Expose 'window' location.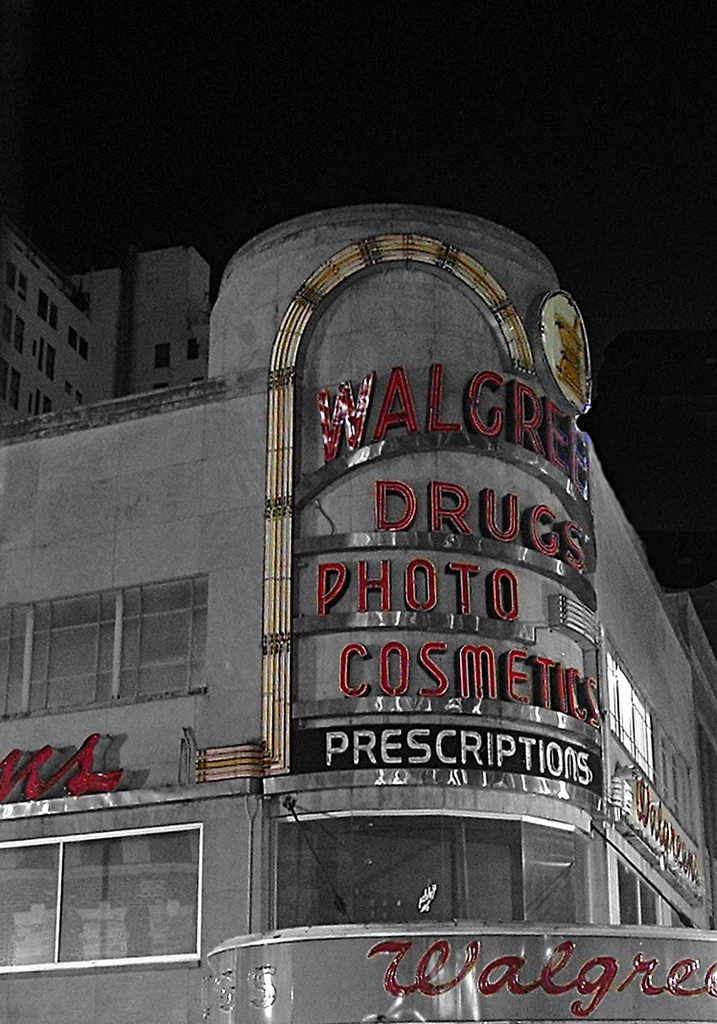
Exposed at box=[265, 817, 589, 930].
